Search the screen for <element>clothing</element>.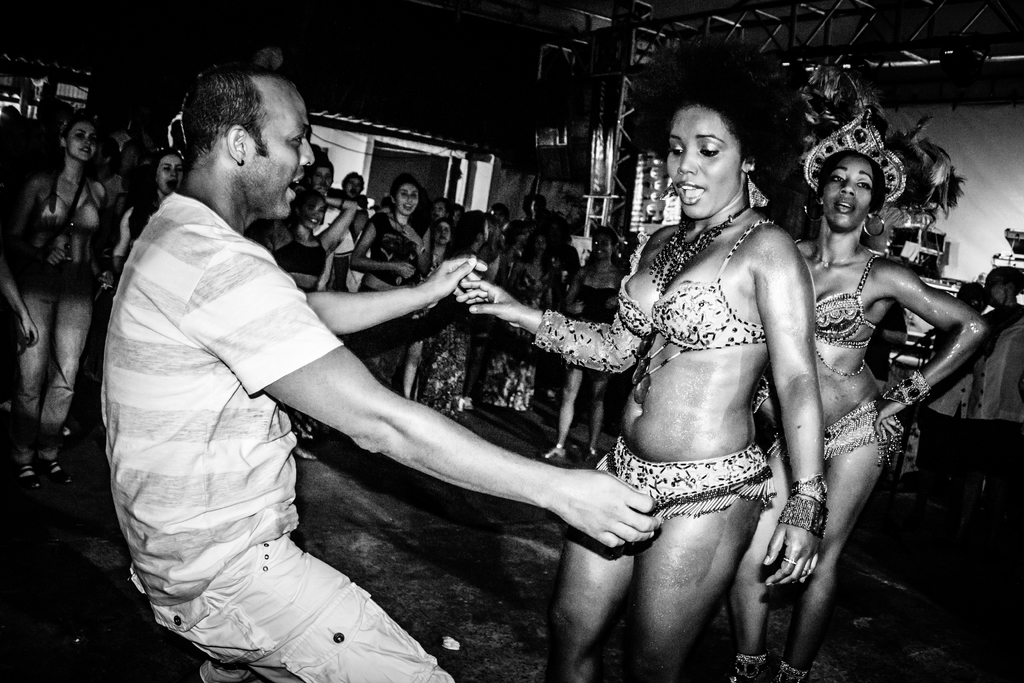
Found at bbox=[100, 195, 452, 682].
